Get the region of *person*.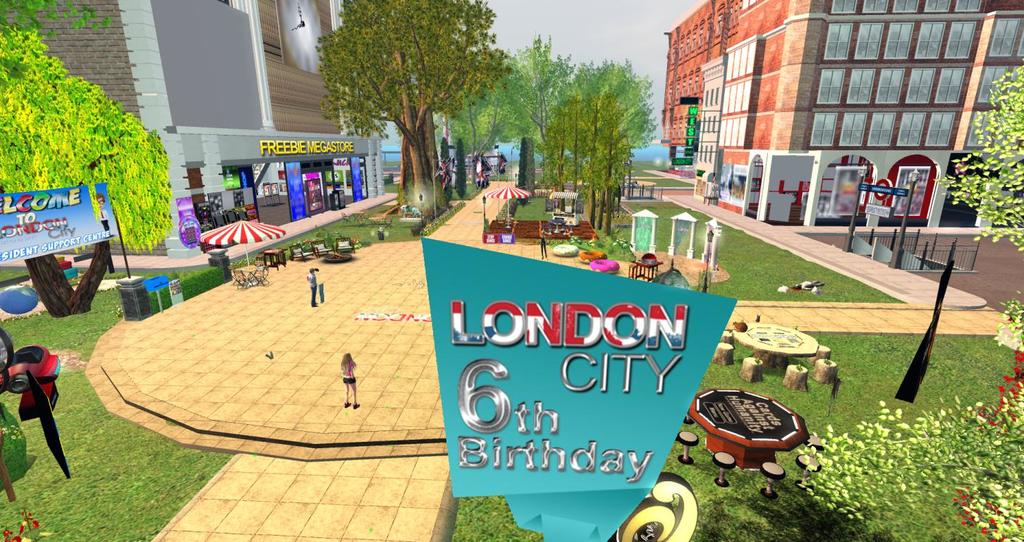
left=97, top=193, right=114, bottom=236.
